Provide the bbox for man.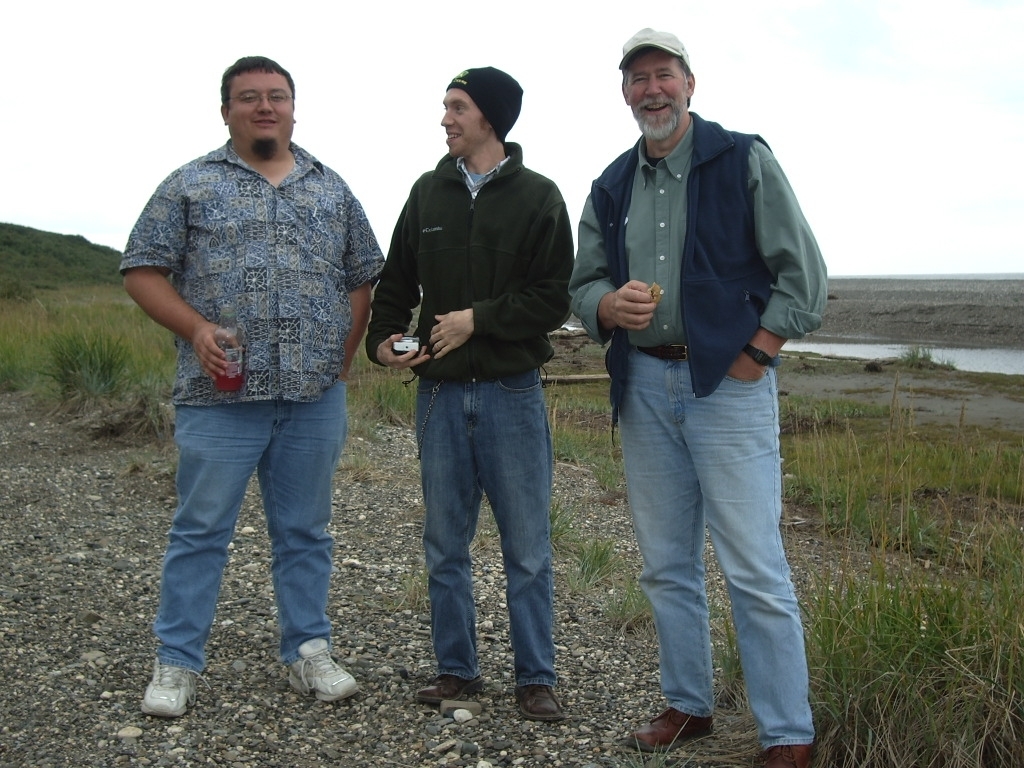
363/62/576/721.
